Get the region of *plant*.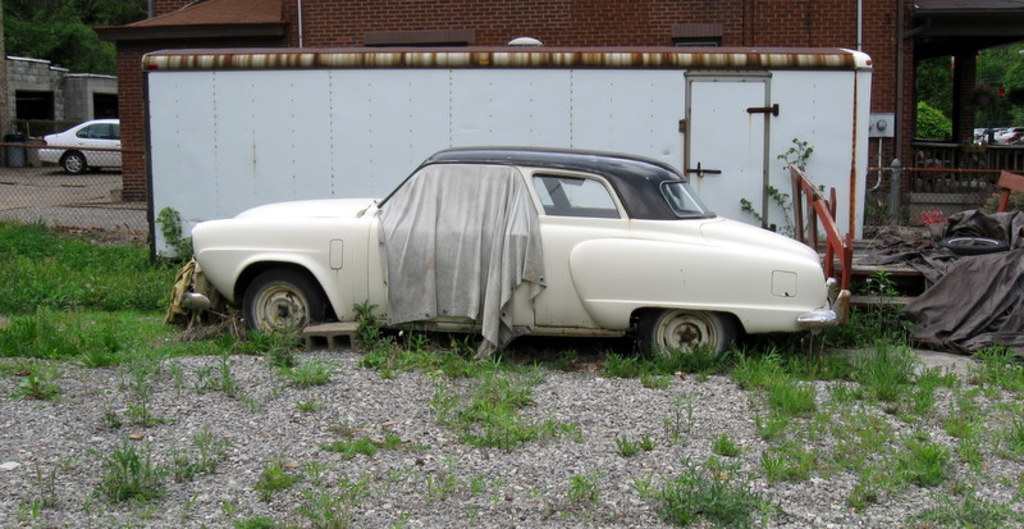
239,507,266,528.
